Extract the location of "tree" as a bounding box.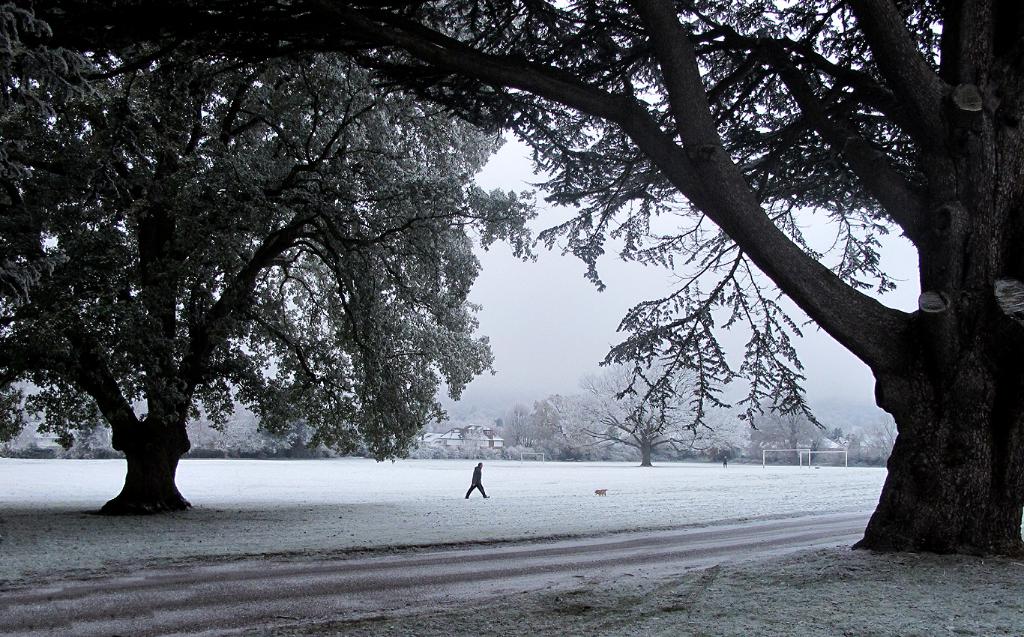
(499, 394, 619, 455).
